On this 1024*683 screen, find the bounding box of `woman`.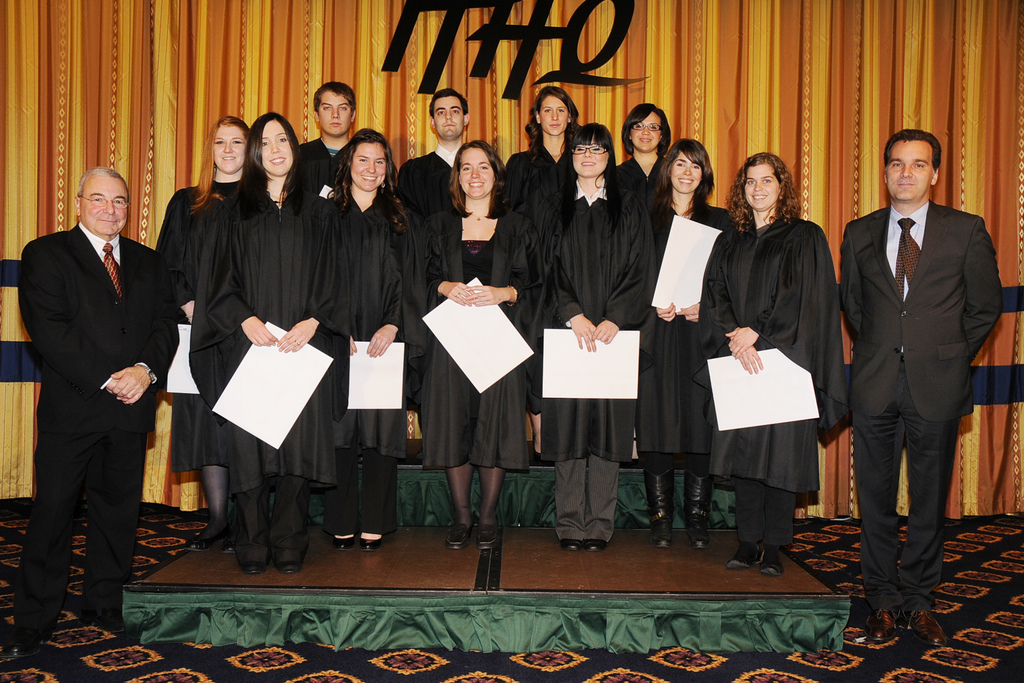
Bounding box: [x1=505, y1=83, x2=590, y2=462].
